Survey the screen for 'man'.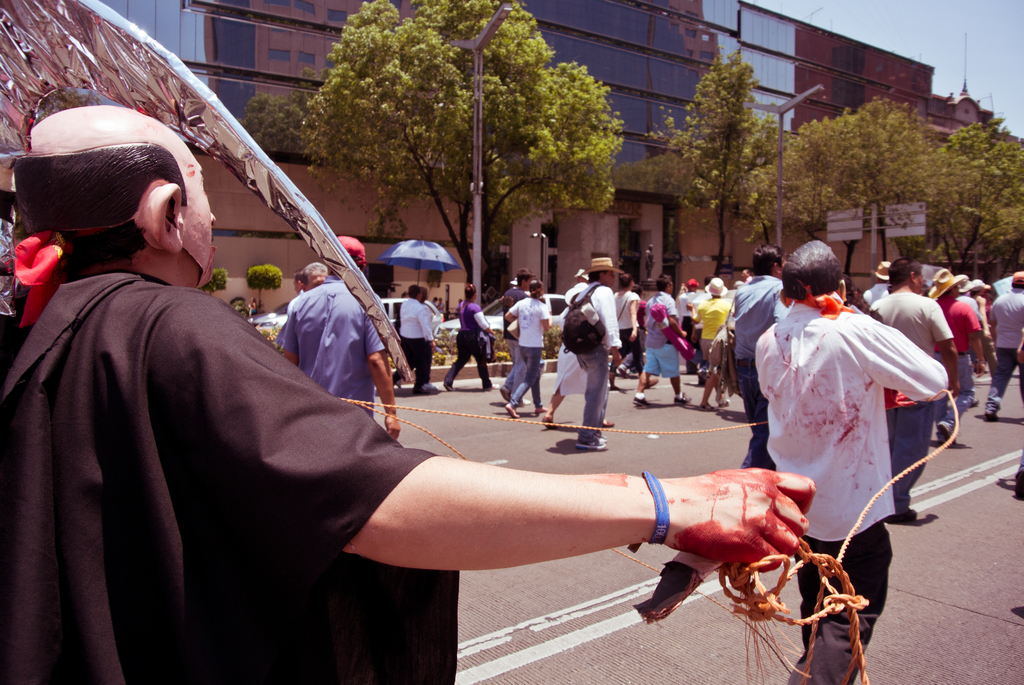
Survey found: 0:98:836:684.
